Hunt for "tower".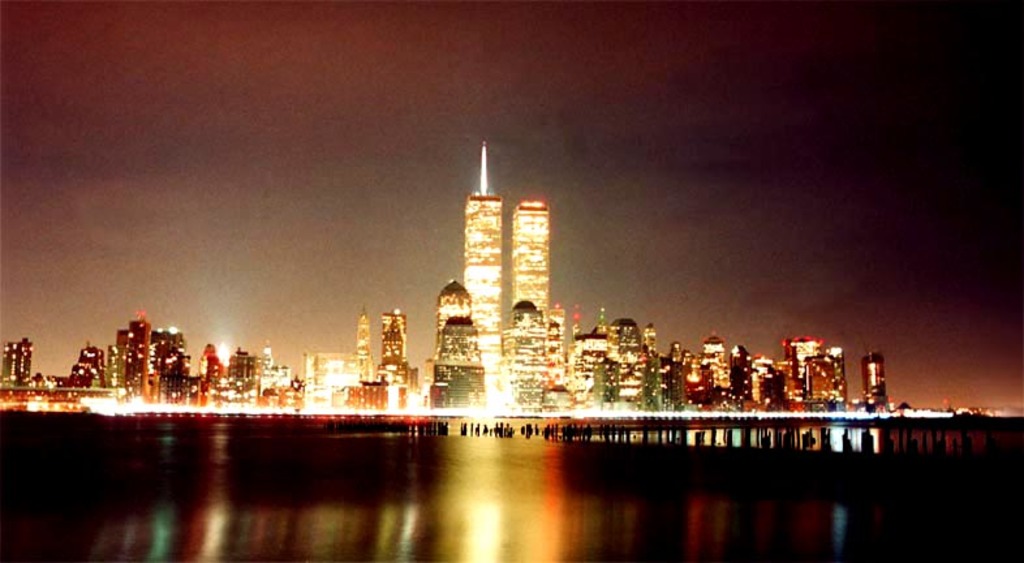
Hunted down at (left=358, top=310, right=370, bottom=379).
